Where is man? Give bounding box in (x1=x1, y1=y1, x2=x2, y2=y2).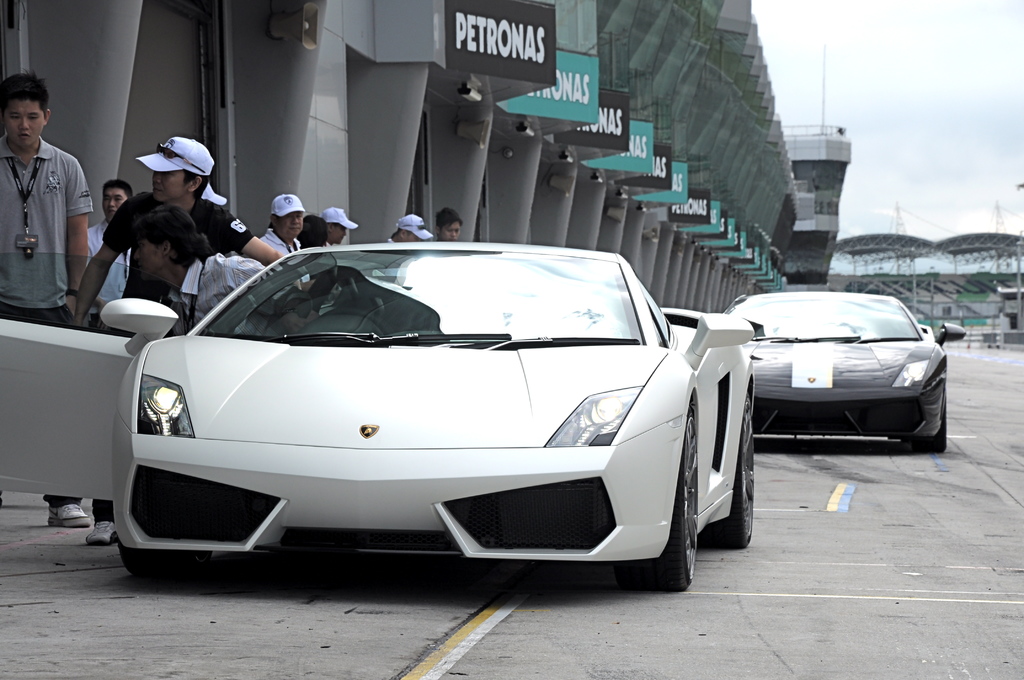
(x1=433, y1=202, x2=465, y2=241).
